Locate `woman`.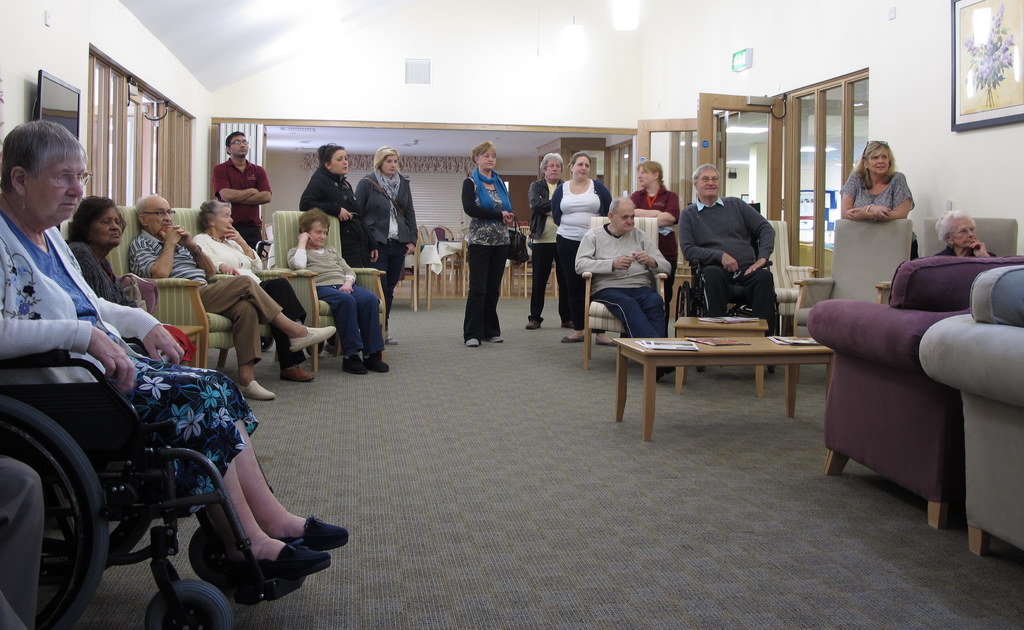
Bounding box: <region>628, 159, 685, 337</region>.
